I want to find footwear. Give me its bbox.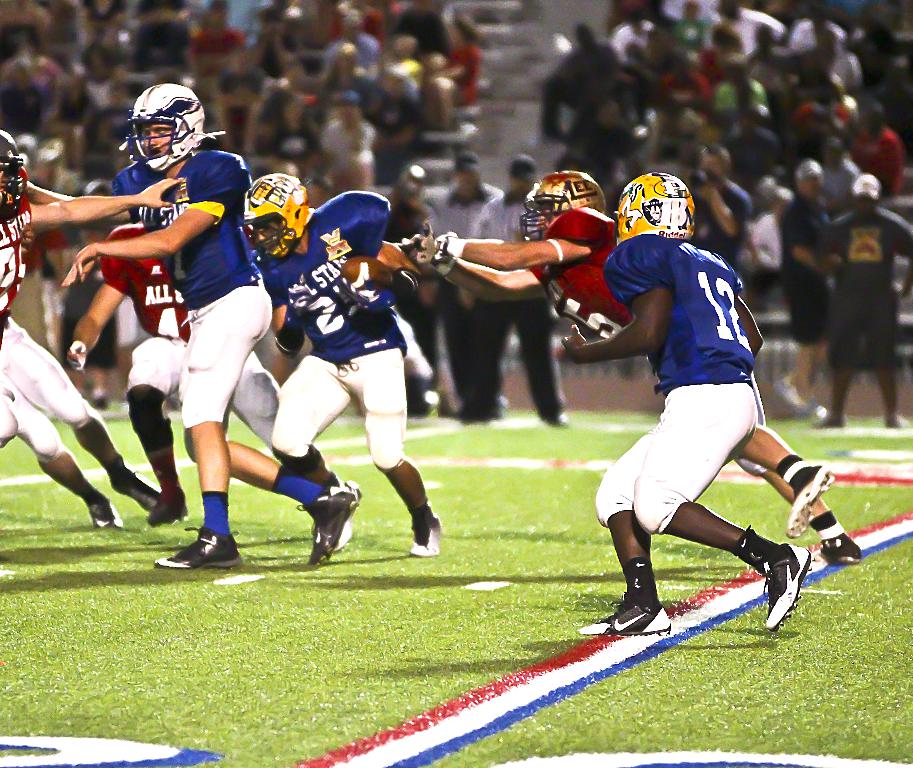
BBox(782, 459, 833, 537).
